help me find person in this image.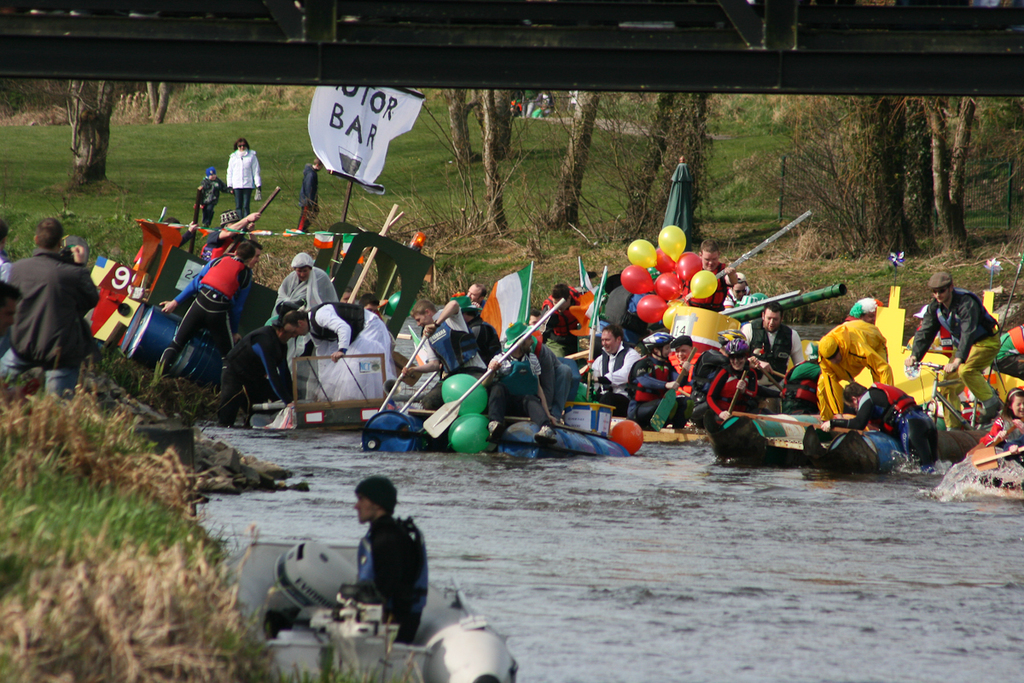
Found it: bbox(817, 320, 893, 419).
